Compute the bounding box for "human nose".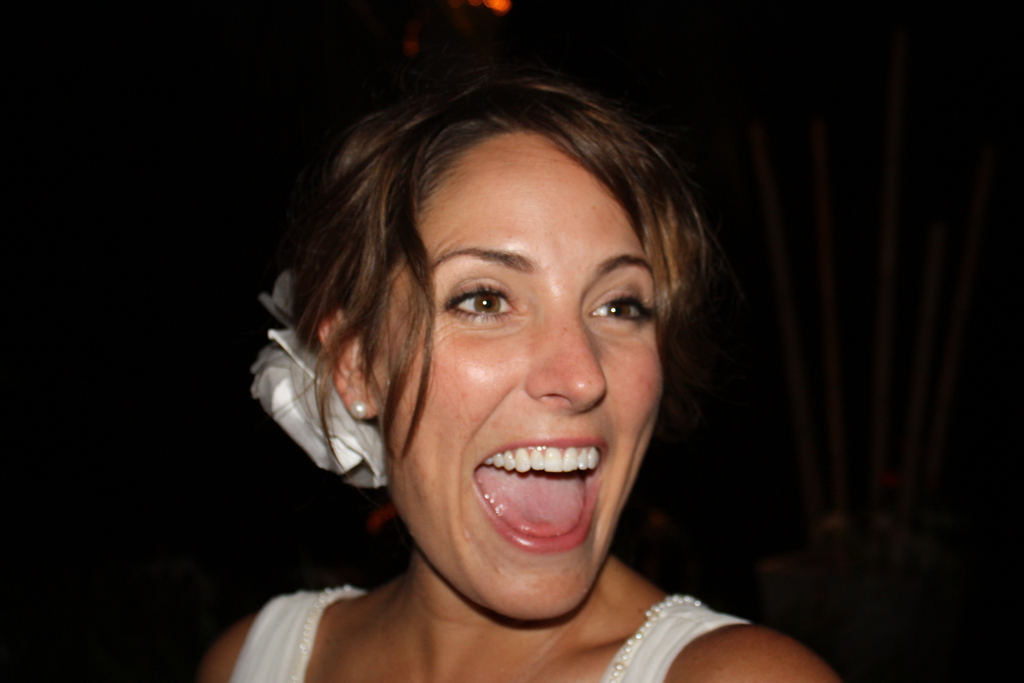
Rect(522, 318, 609, 415).
